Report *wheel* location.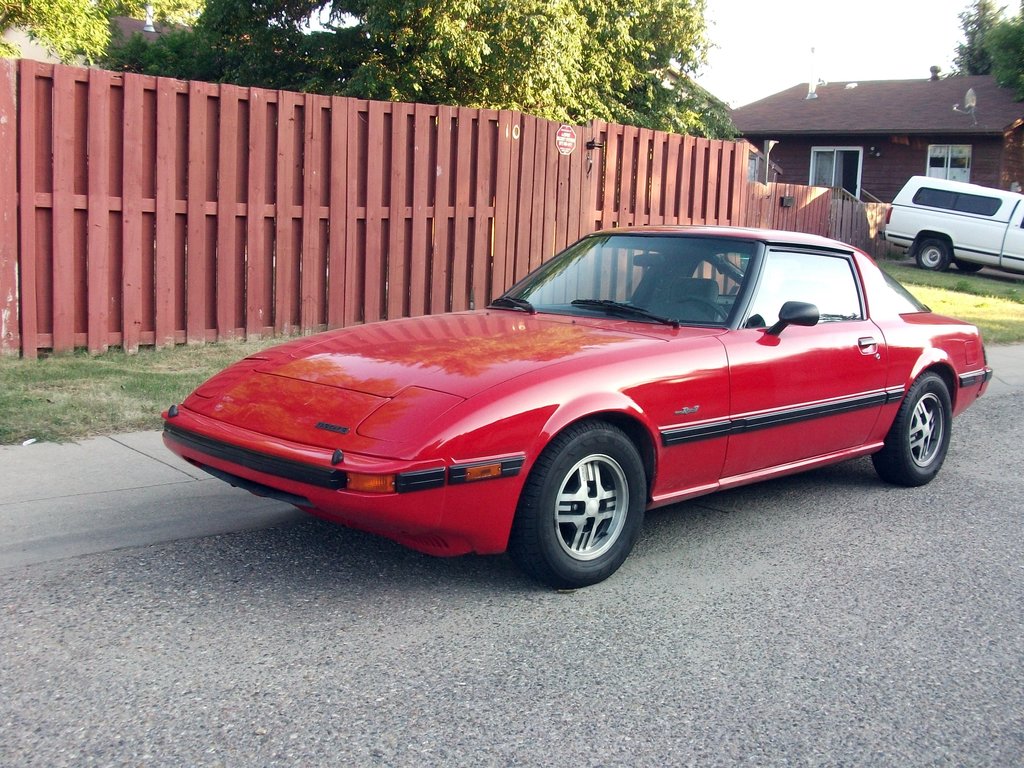
Report: x1=956 y1=261 x2=989 y2=275.
